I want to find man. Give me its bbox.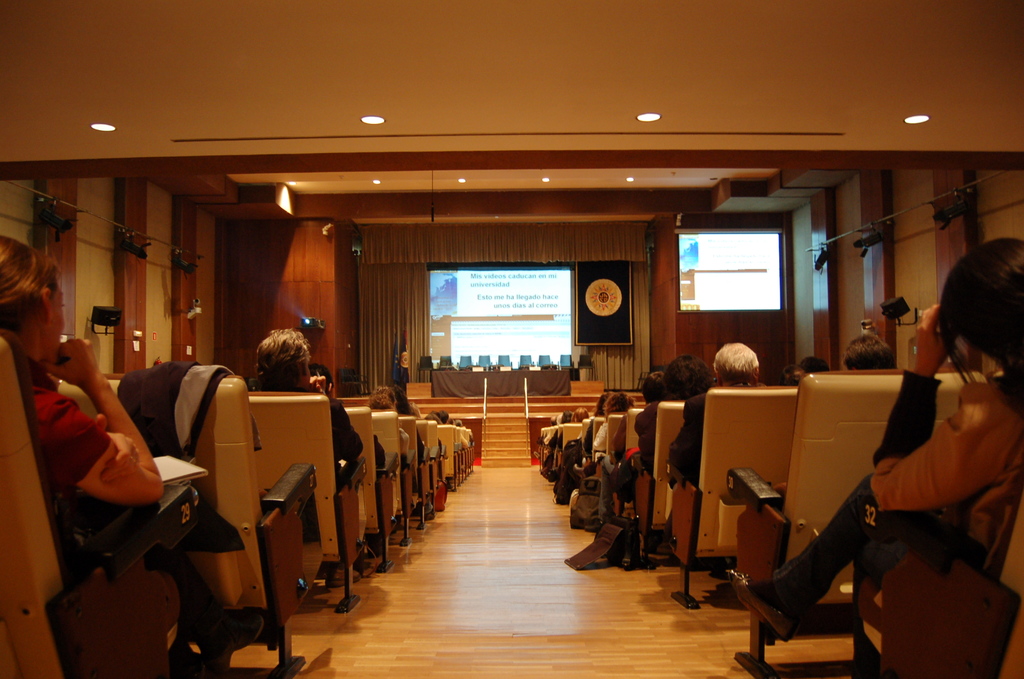
detection(662, 340, 760, 484).
